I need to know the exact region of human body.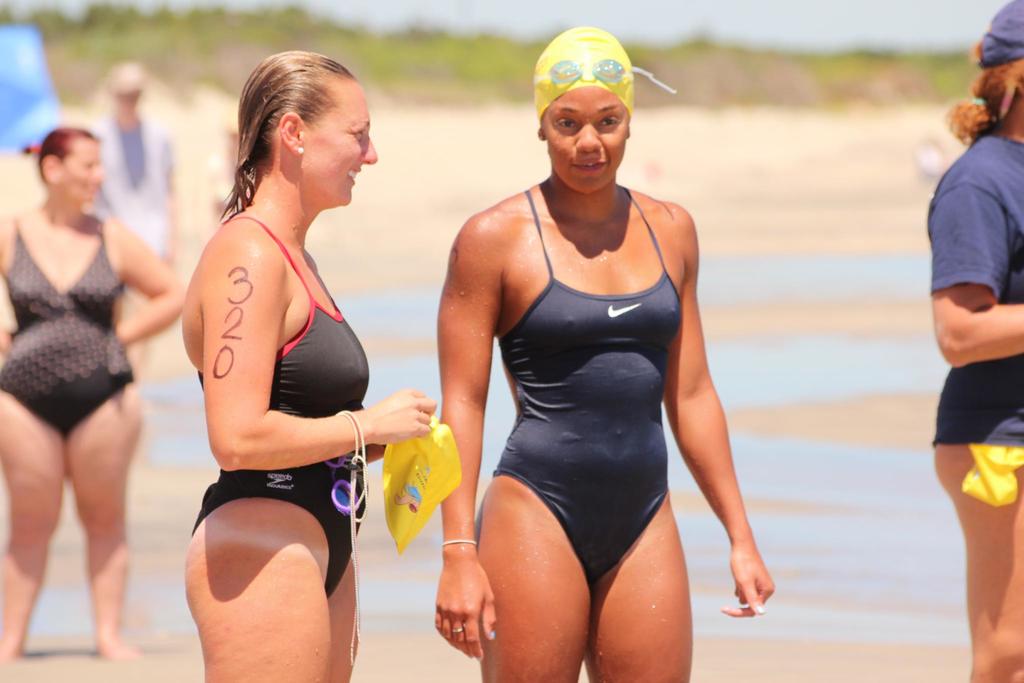
Region: 164:55:388:645.
